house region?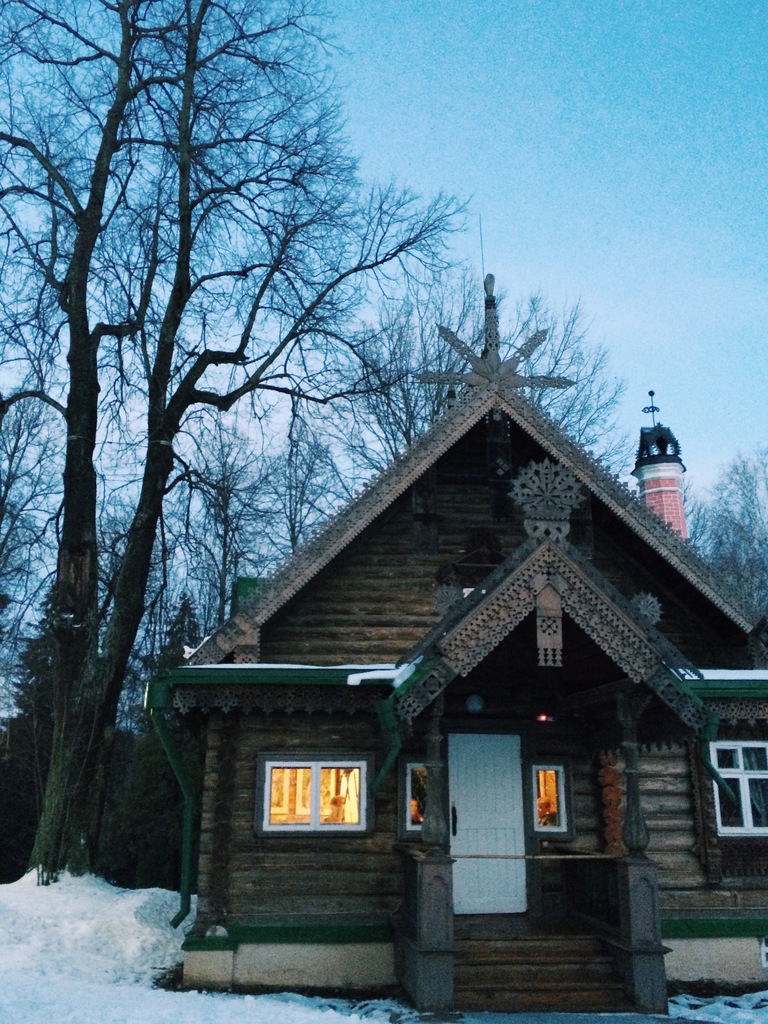
x1=141 y1=275 x2=767 y2=1012
